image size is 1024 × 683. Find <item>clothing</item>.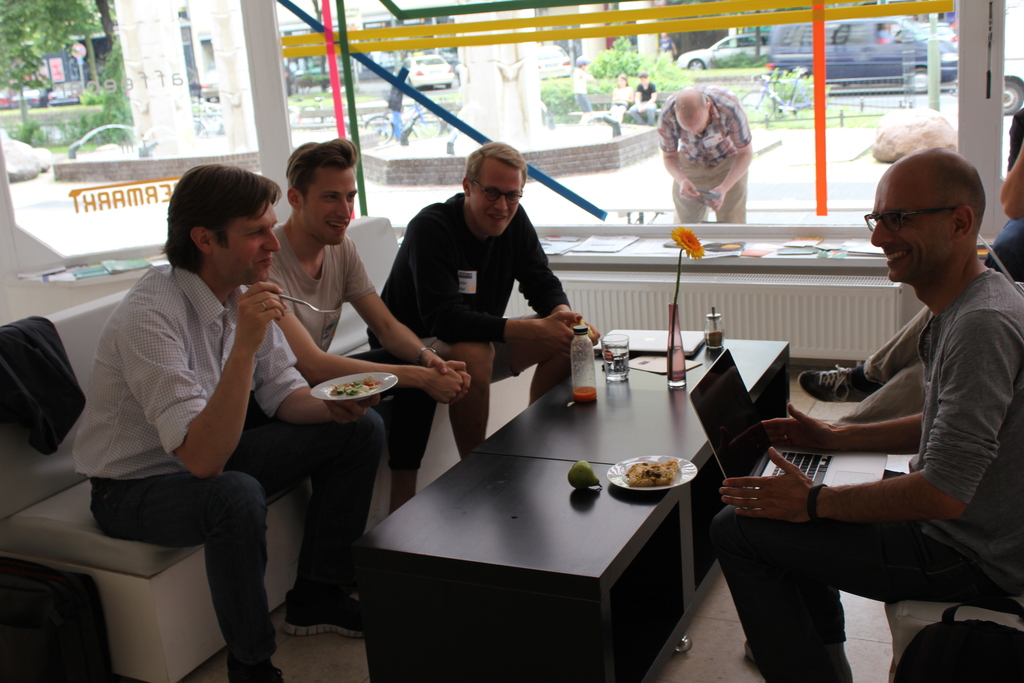
detection(253, 233, 433, 511).
